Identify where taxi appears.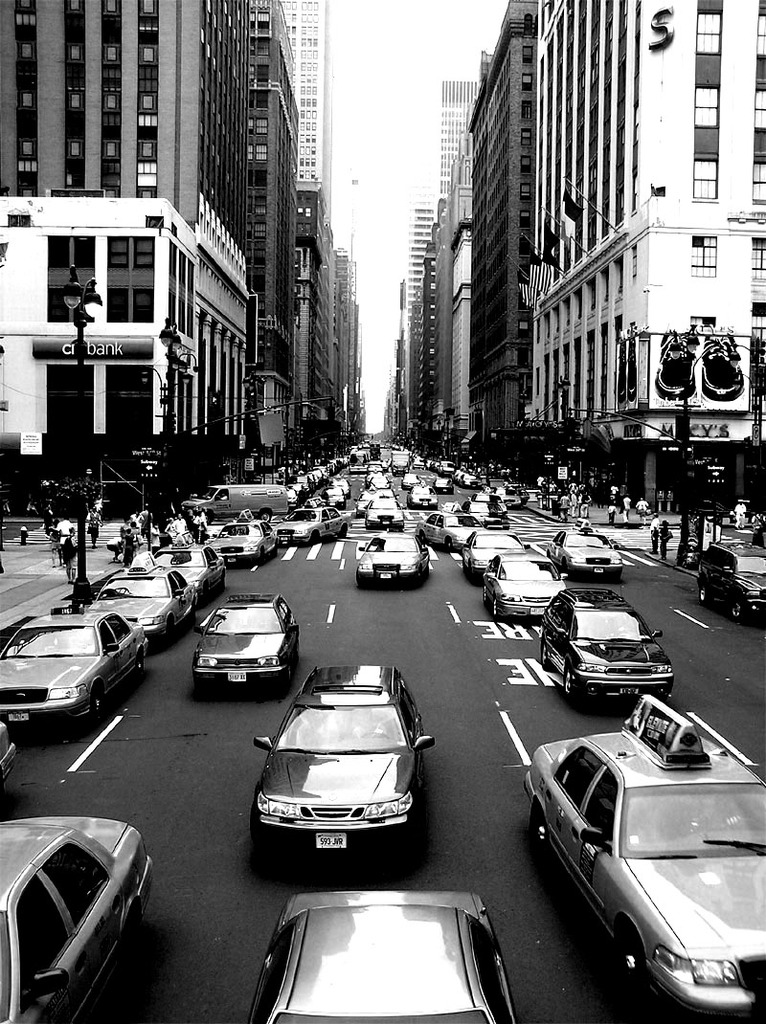
Appears at (x1=82, y1=547, x2=200, y2=643).
